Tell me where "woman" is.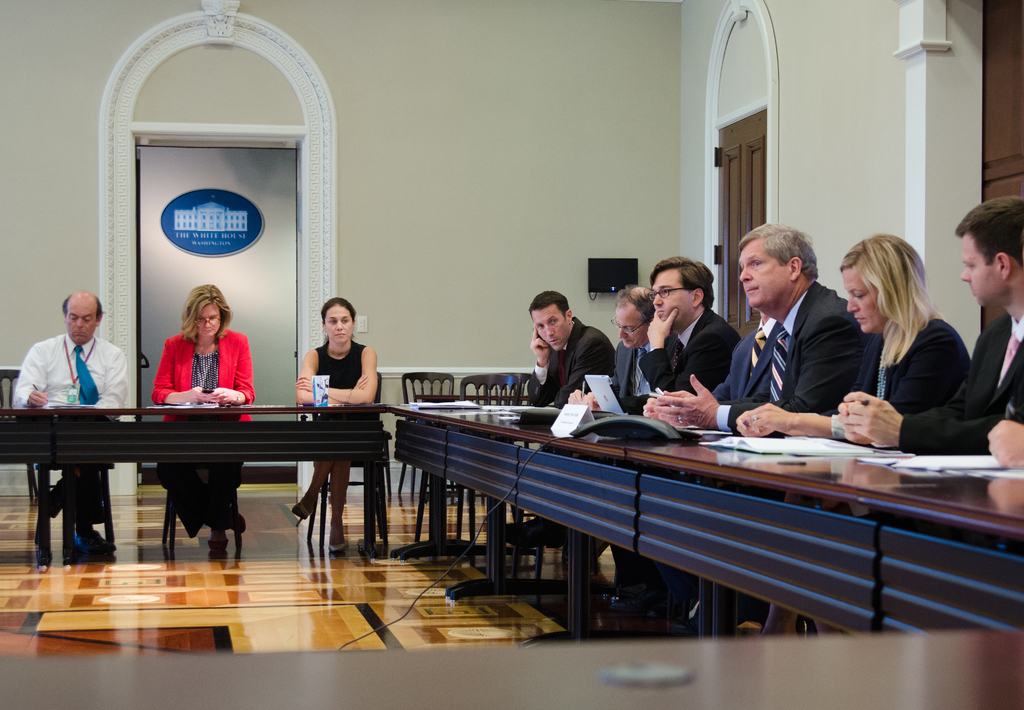
"woman" is at 290,295,376,552.
